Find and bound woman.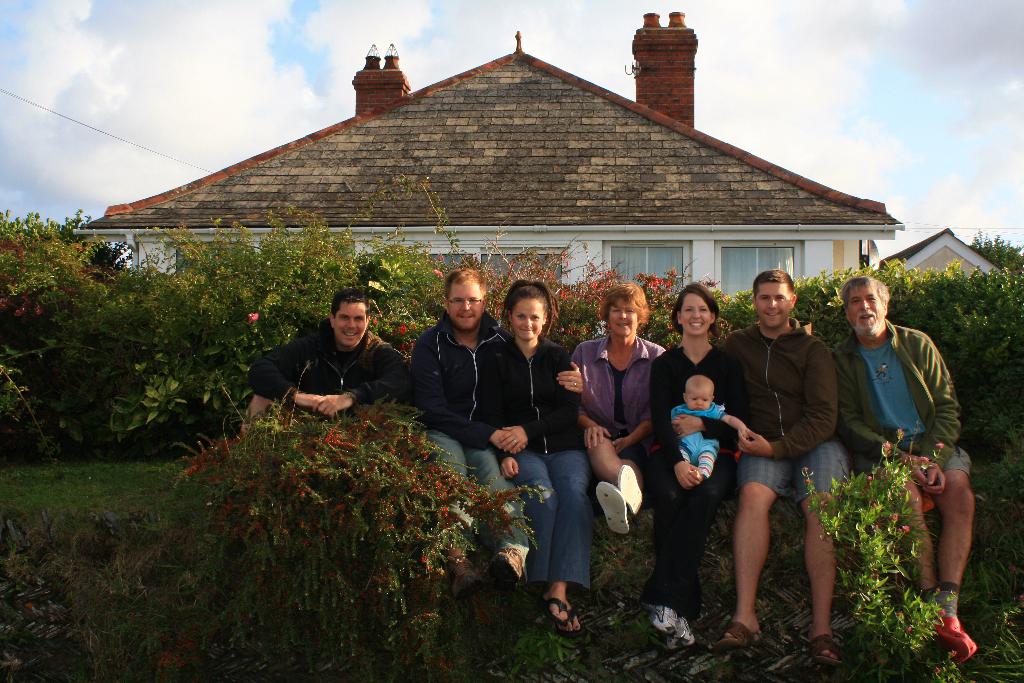
Bound: {"x1": 568, "y1": 284, "x2": 668, "y2": 537}.
